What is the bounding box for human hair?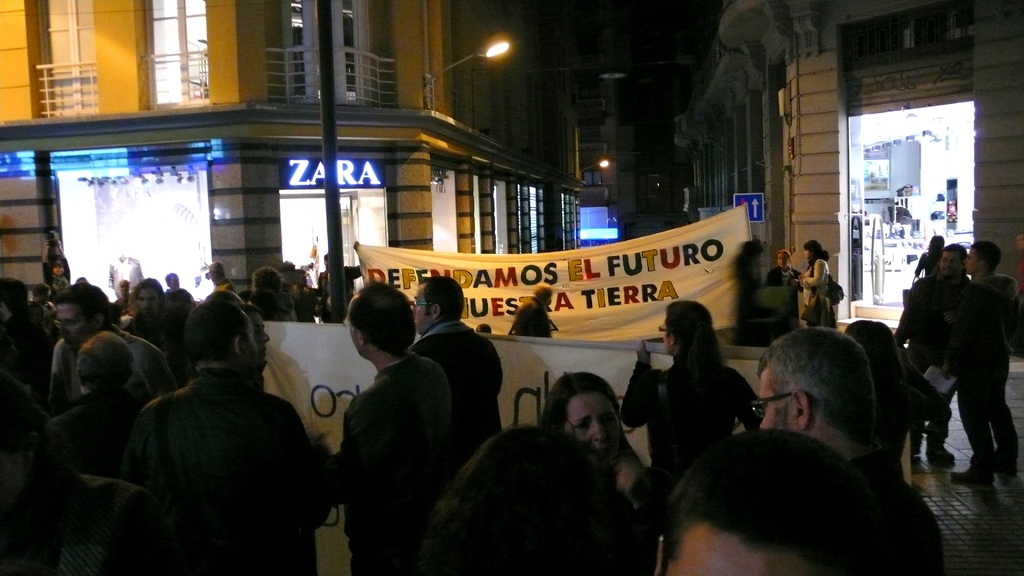
(x1=52, y1=281, x2=114, y2=319).
